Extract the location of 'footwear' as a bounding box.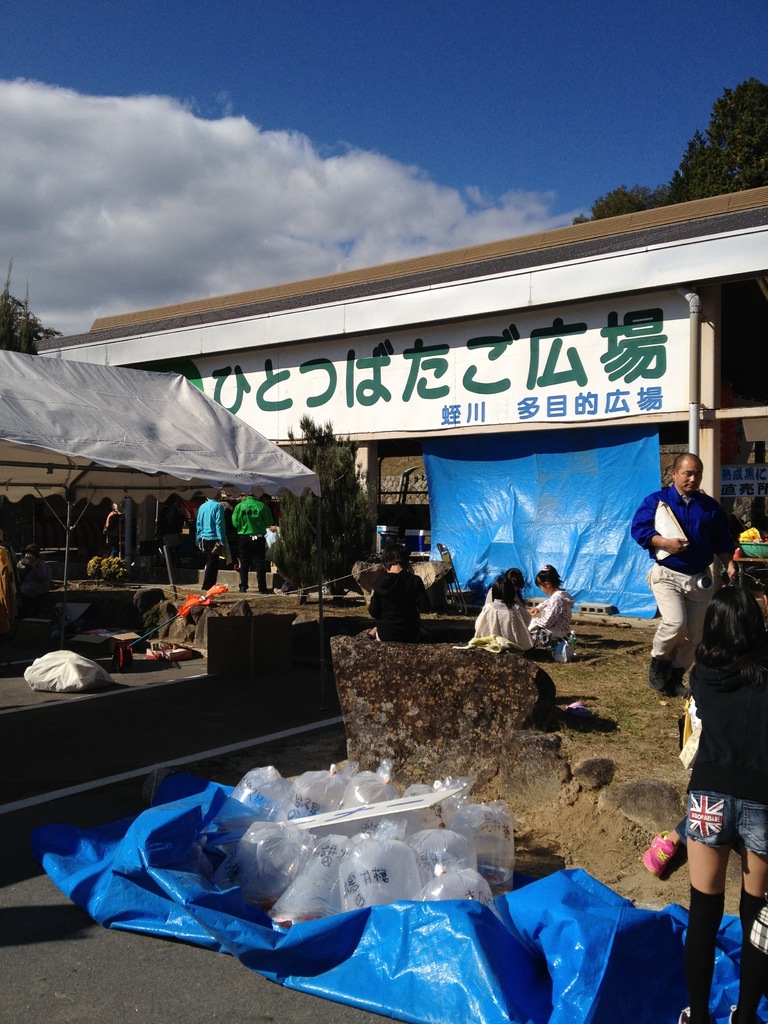
BBox(666, 666, 690, 697).
